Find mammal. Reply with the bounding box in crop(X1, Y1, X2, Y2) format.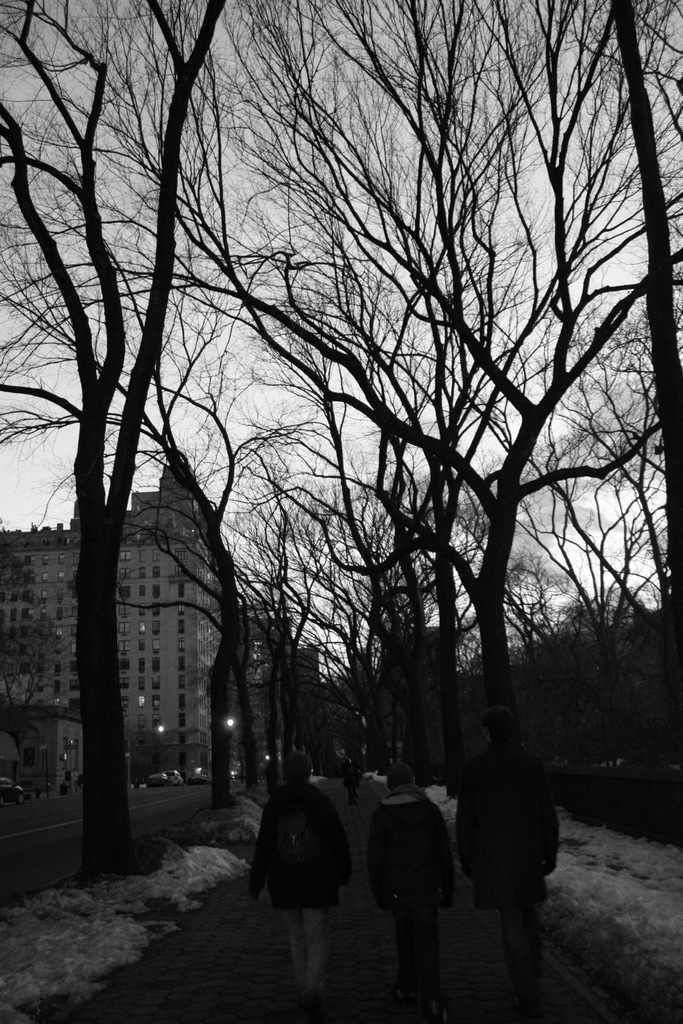
crop(450, 712, 559, 1018).
